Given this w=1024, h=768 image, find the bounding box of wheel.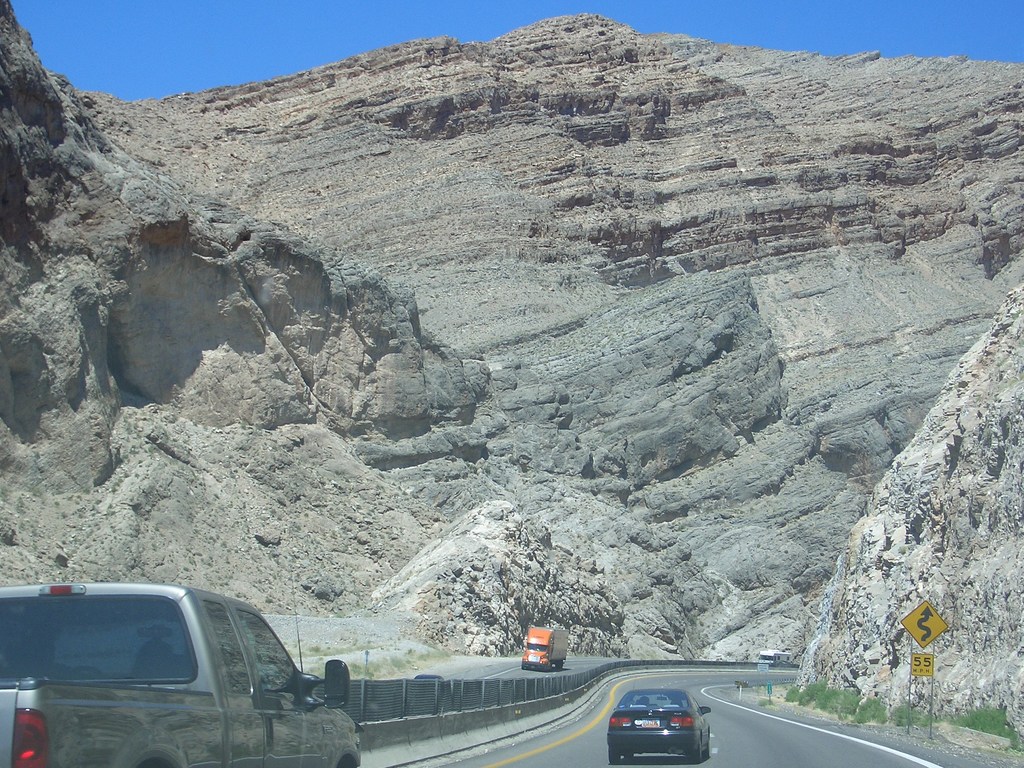
bbox(625, 749, 632, 756).
